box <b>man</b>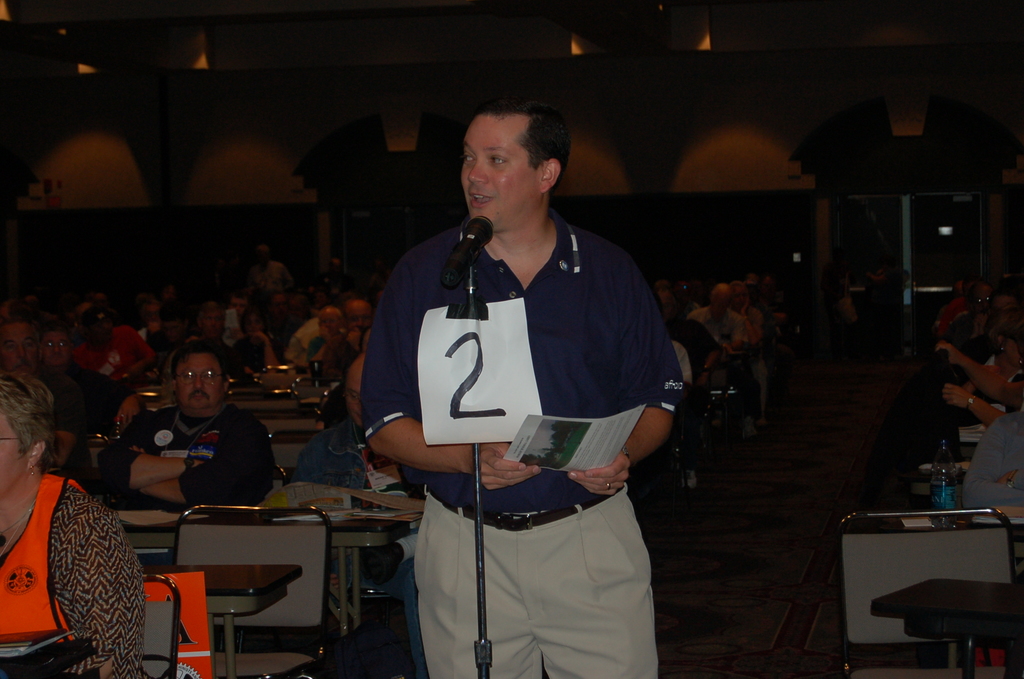
Rect(42, 327, 149, 439)
